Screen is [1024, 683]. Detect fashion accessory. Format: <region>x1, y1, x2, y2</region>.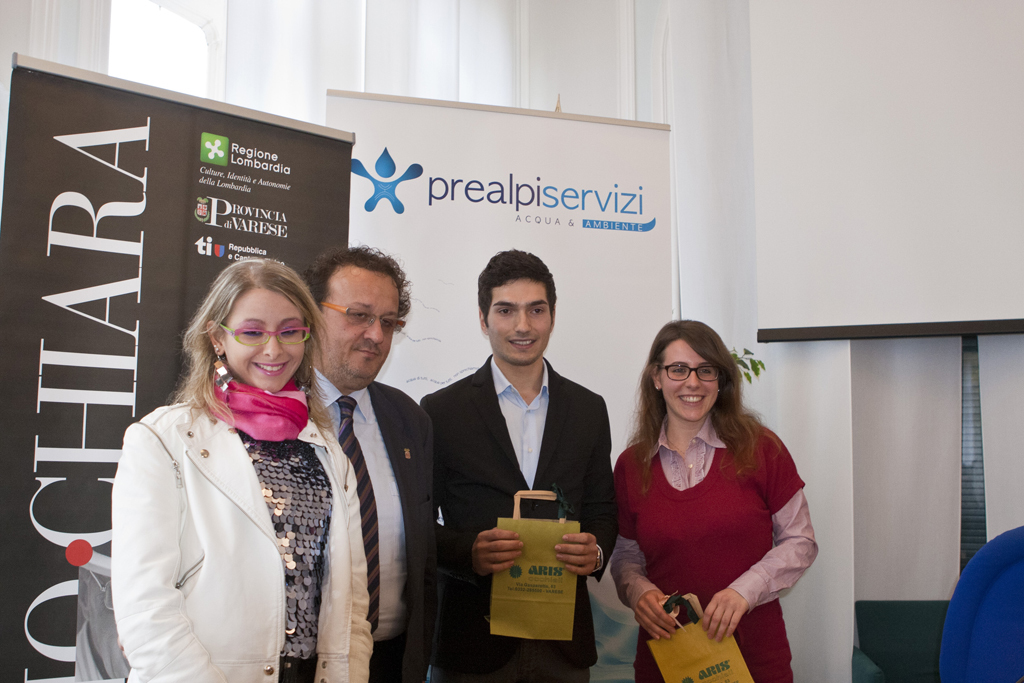
<region>594, 542, 608, 573</region>.
